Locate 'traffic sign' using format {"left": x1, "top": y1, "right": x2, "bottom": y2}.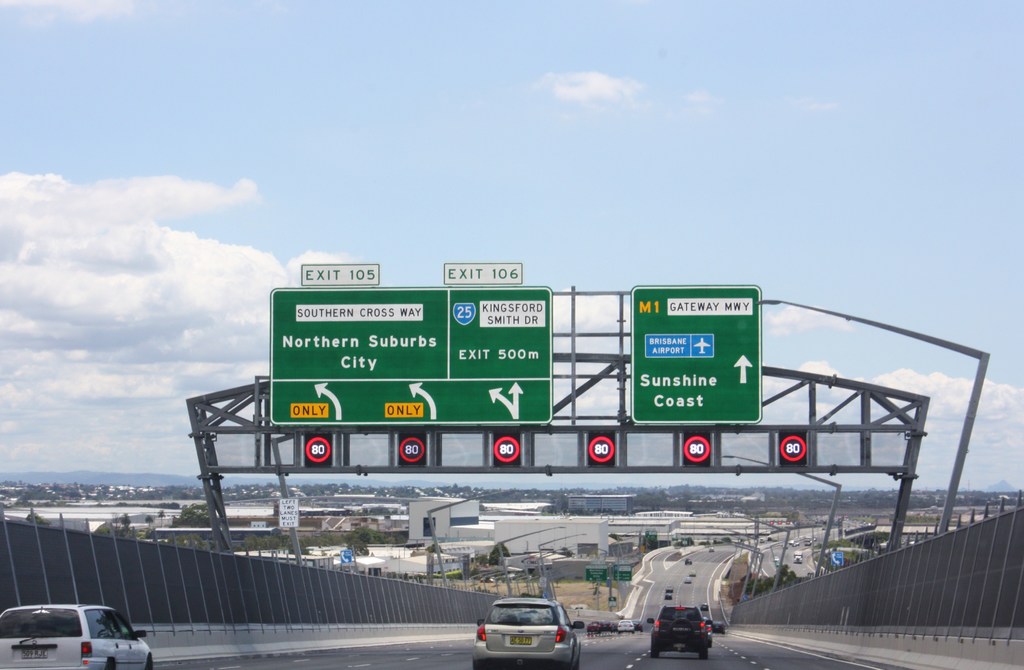
{"left": 678, "top": 434, "right": 717, "bottom": 467}.
